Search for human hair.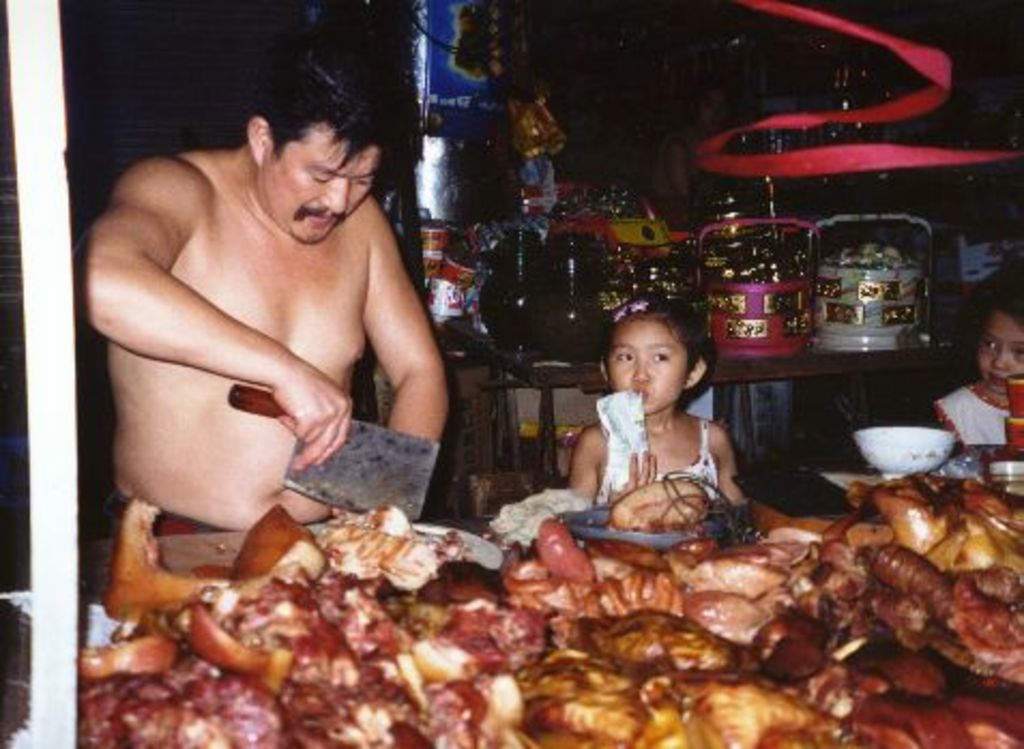
Found at (208,43,399,221).
